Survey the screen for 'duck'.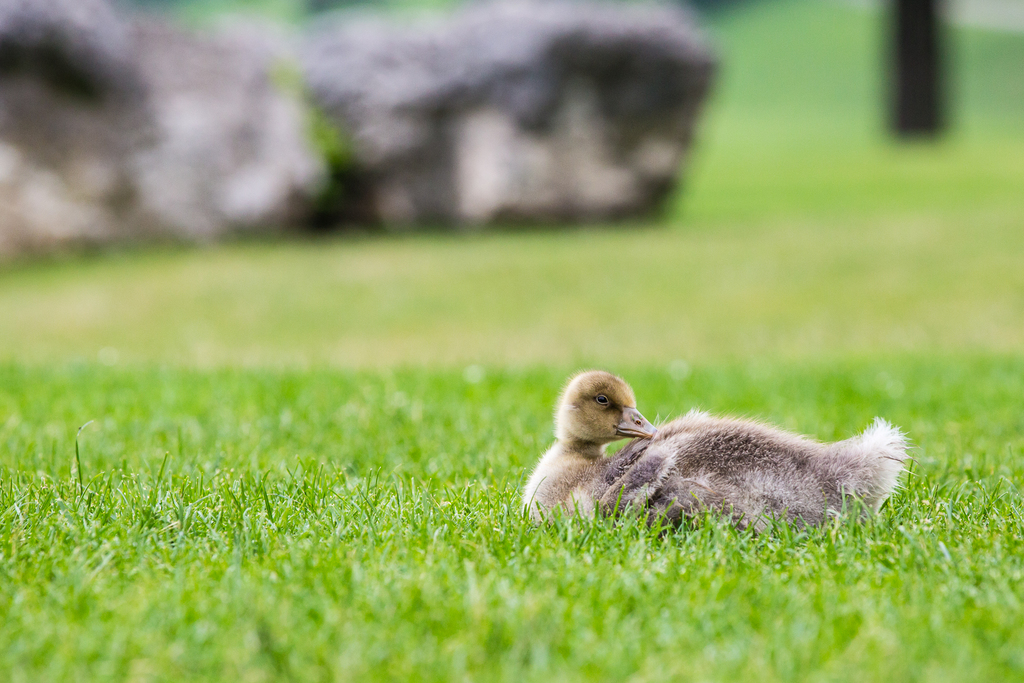
Survey found: (515,360,911,549).
